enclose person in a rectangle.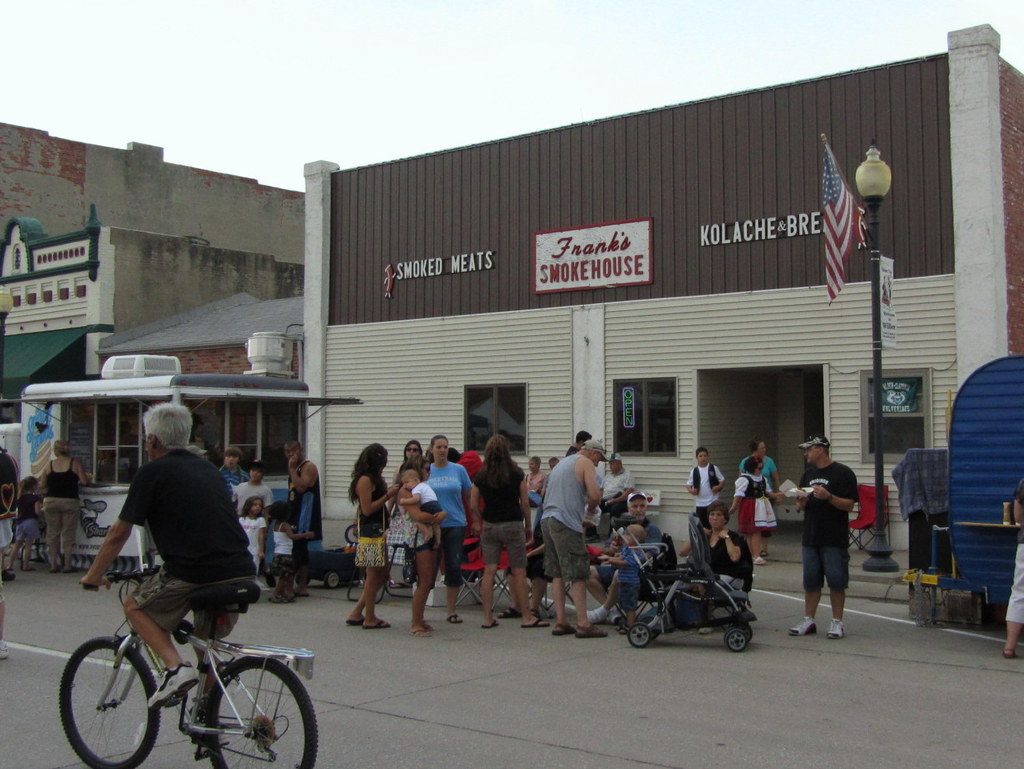
bbox(1002, 474, 1023, 656).
